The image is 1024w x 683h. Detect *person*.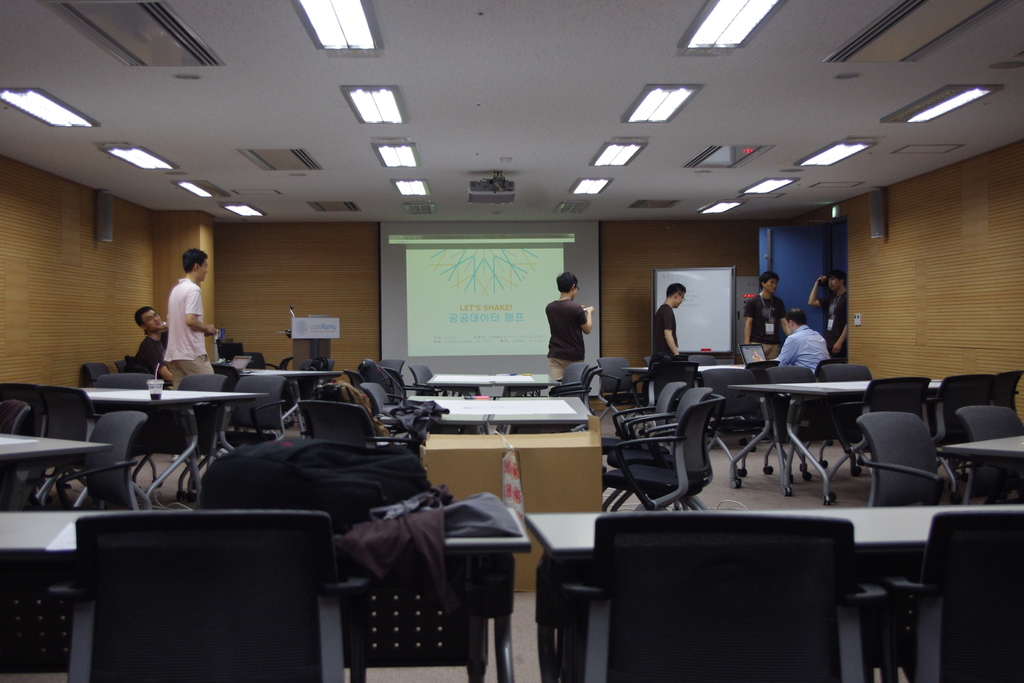
Detection: x1=138, y1=301, x2=173, y2=389.
